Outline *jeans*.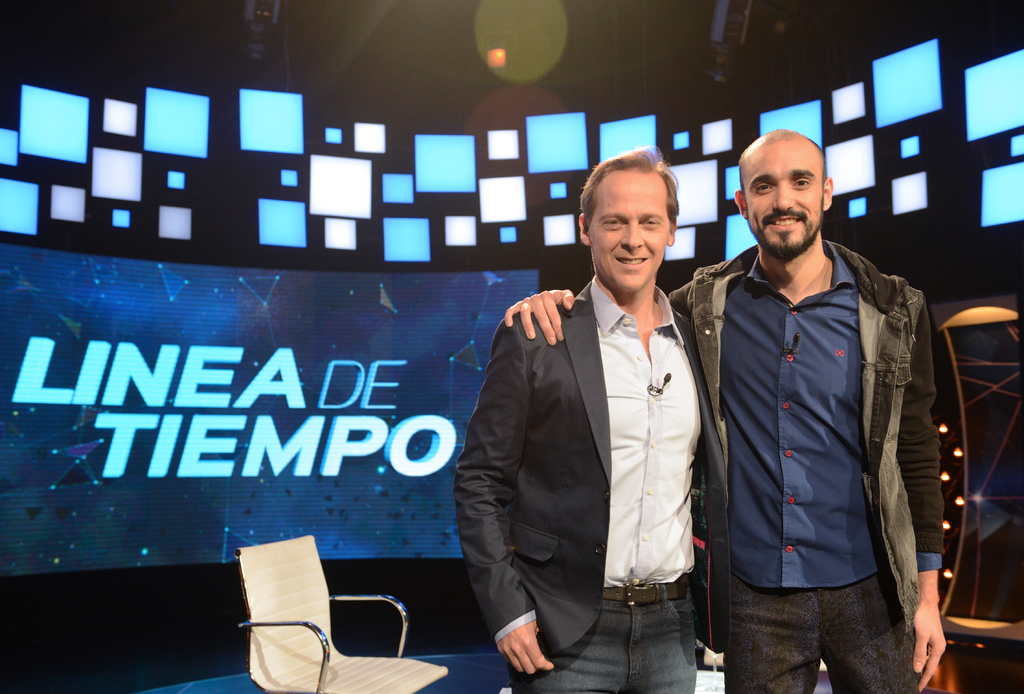
Outline: [left=506, top=578, right=696, bottom=693].
